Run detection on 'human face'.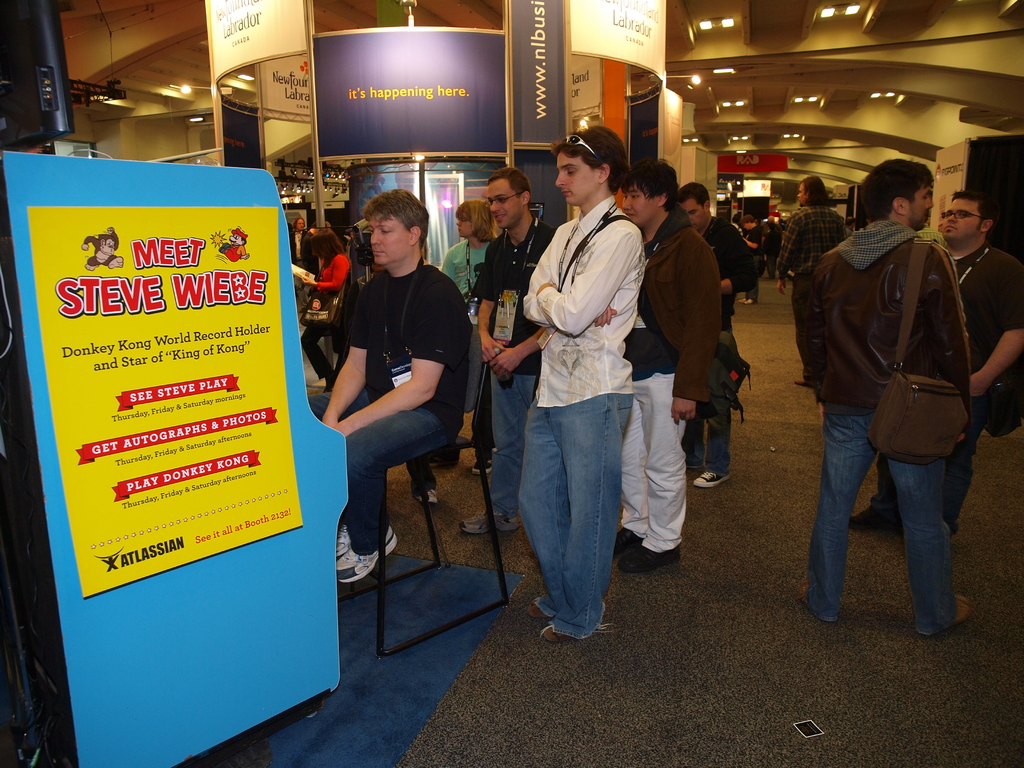
Result: (906, 185, 933, 230).
